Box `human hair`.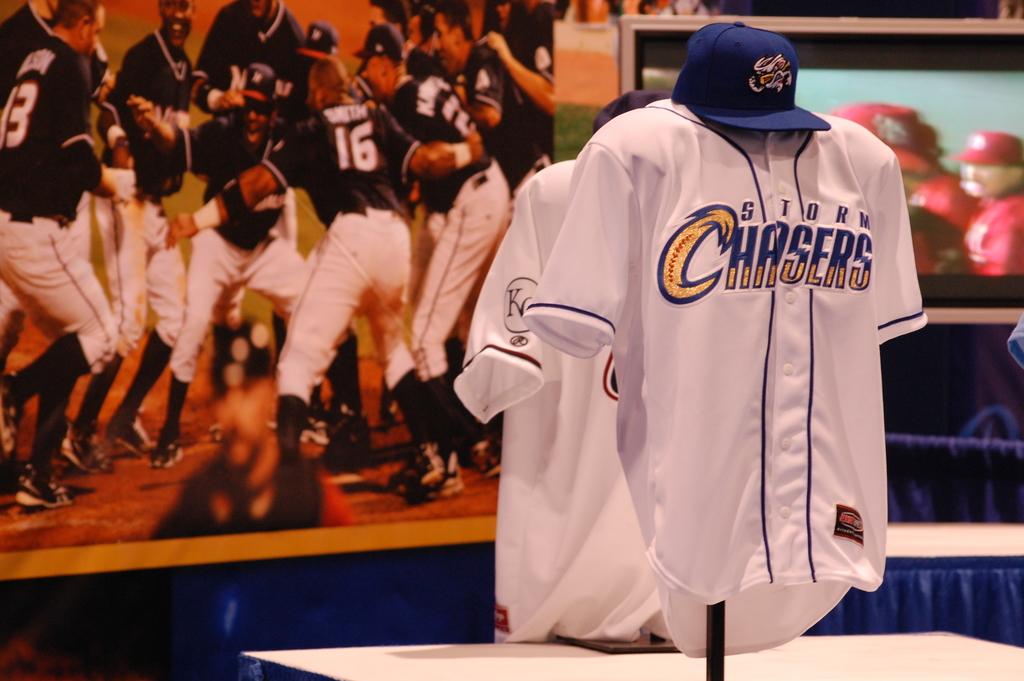
region(55, 0, 97, 28).
